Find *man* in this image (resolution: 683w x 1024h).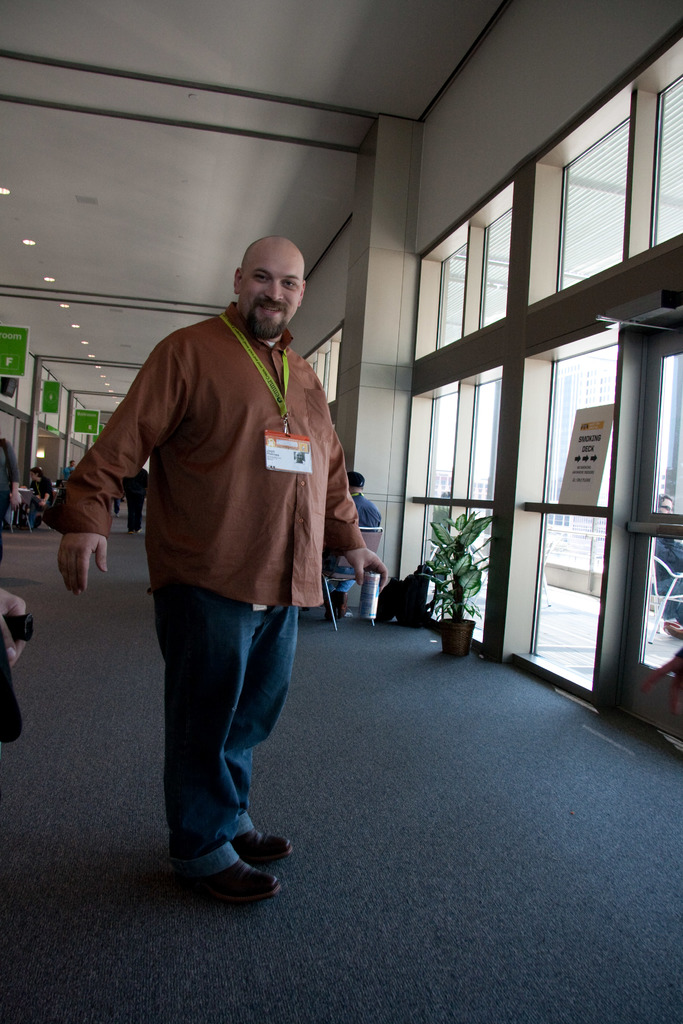
locate(0, 440, 17, 519).
